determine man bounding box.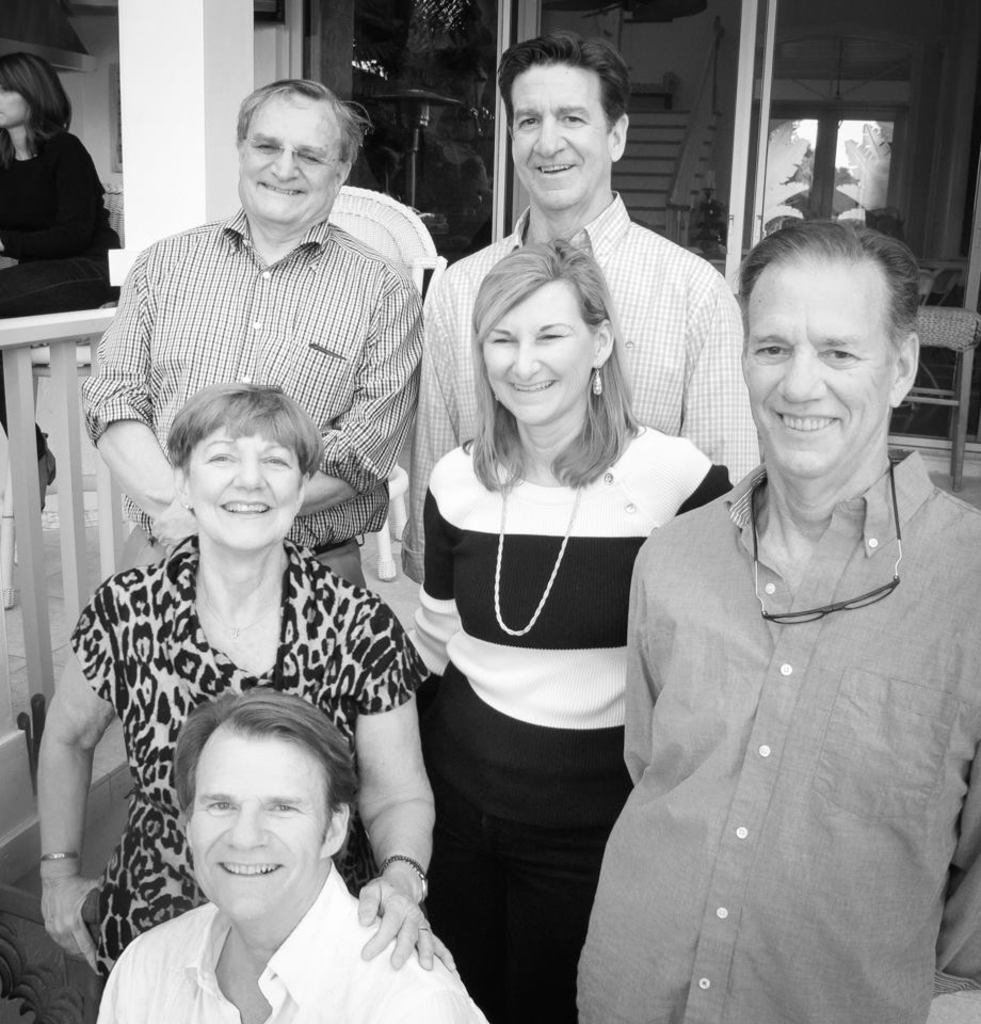
Determined: (left=89, top=684, right=488, bottom=1023).
